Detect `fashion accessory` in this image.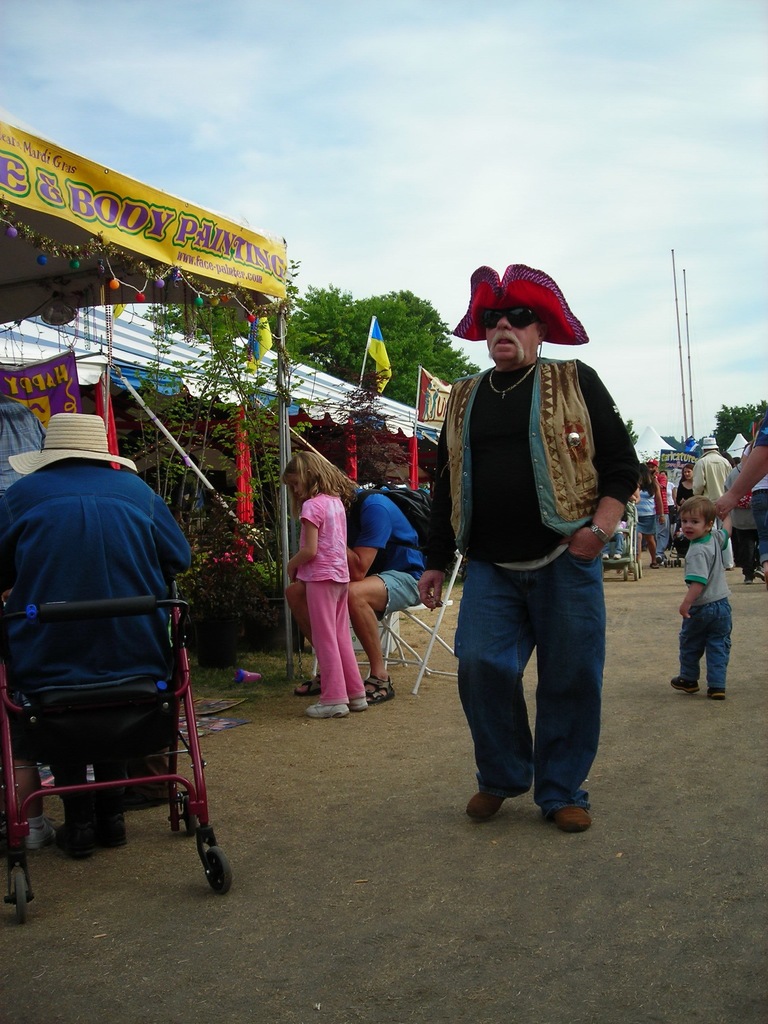
Detection: [x1=99, y1=817, x2=127, y2=847].
